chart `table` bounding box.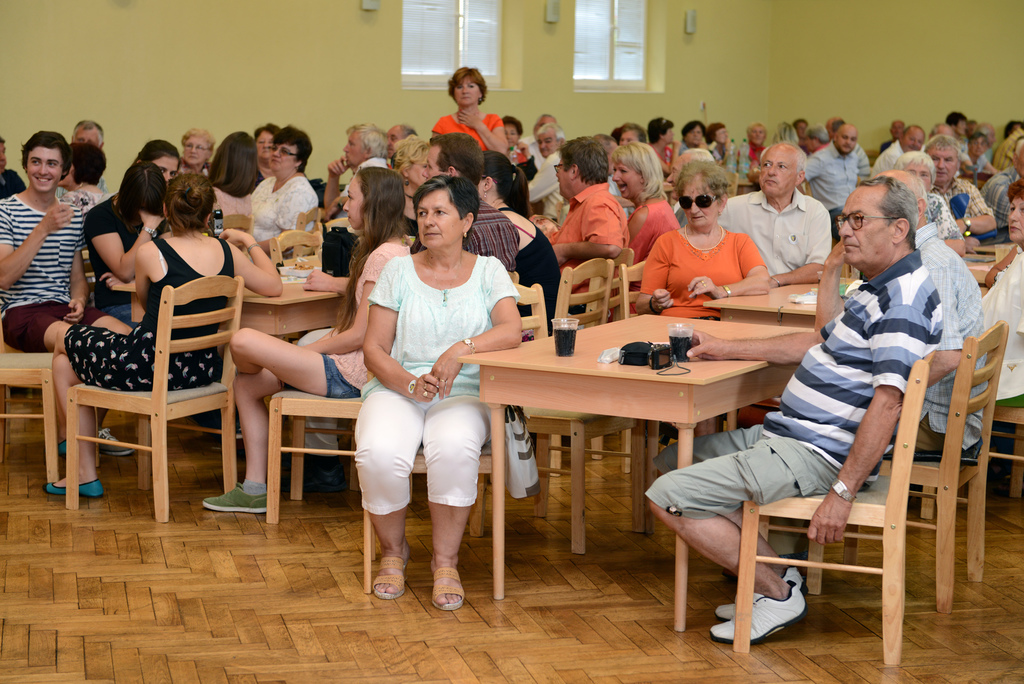
Charted: box(484, 304, 804, 593).
